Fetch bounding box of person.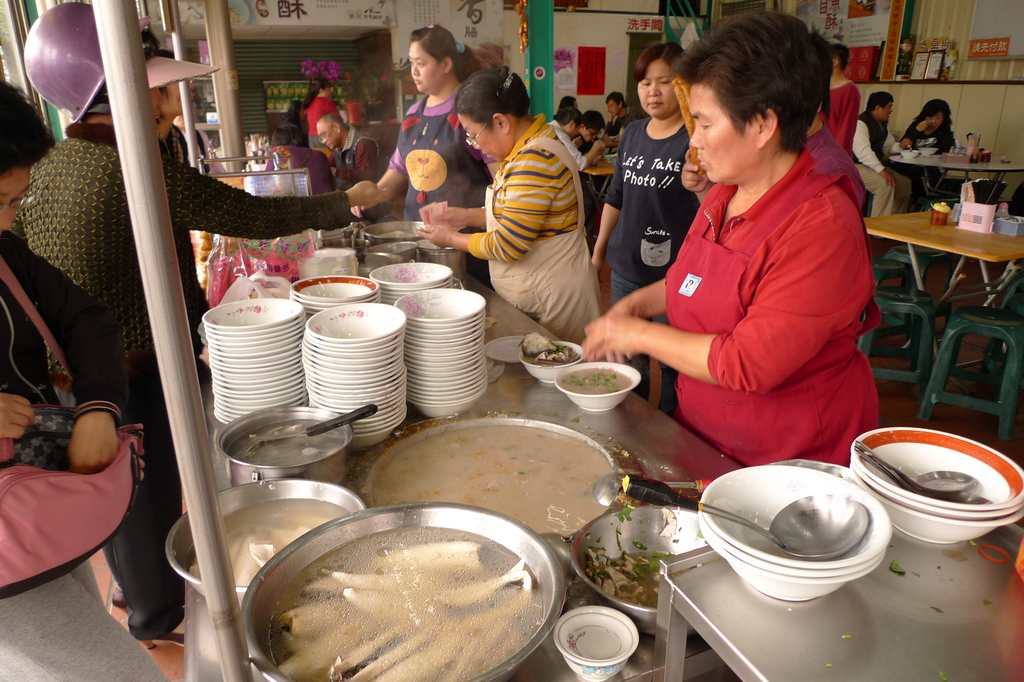
Bbox: (x1=578, y1=8, x2=872, y2=474).
